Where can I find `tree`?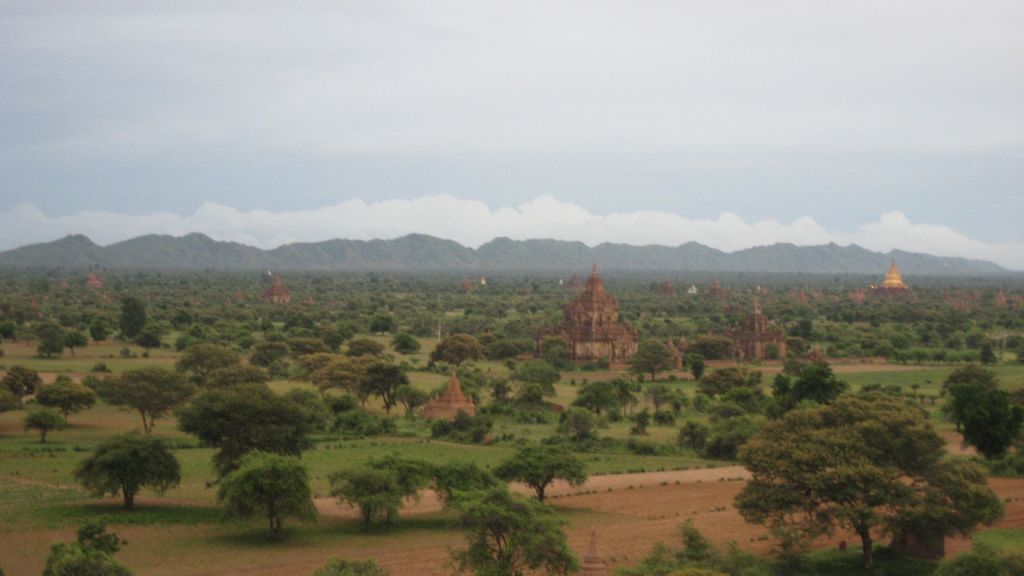
You can find it at bbox=[479, 434, 573, 506].
